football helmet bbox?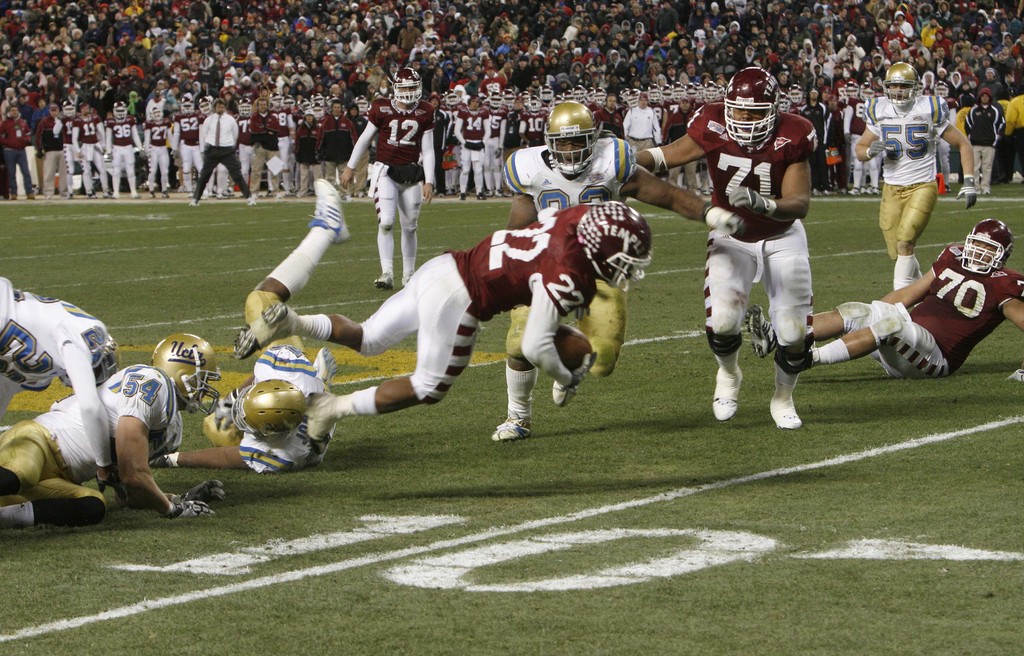
l=580, t=201, r=661, b=279
